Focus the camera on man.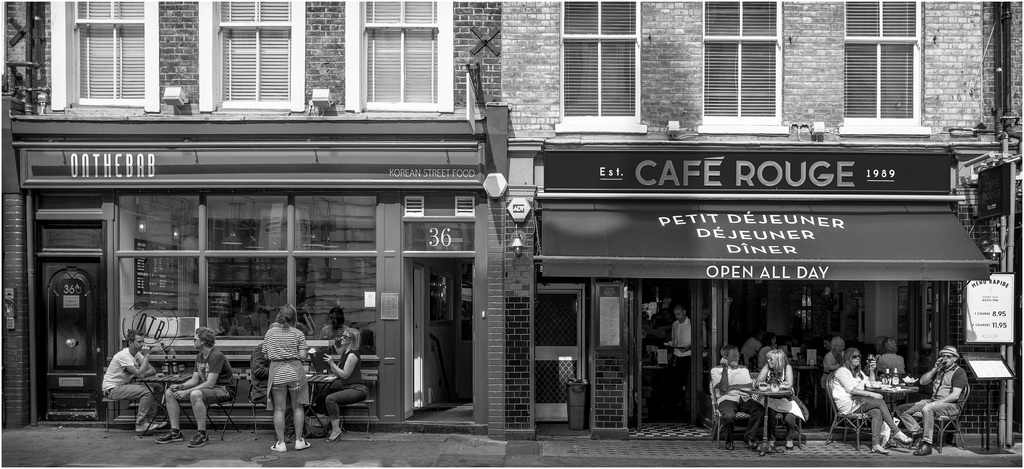
Focus region: Rect(321, 307, 360, 349).
